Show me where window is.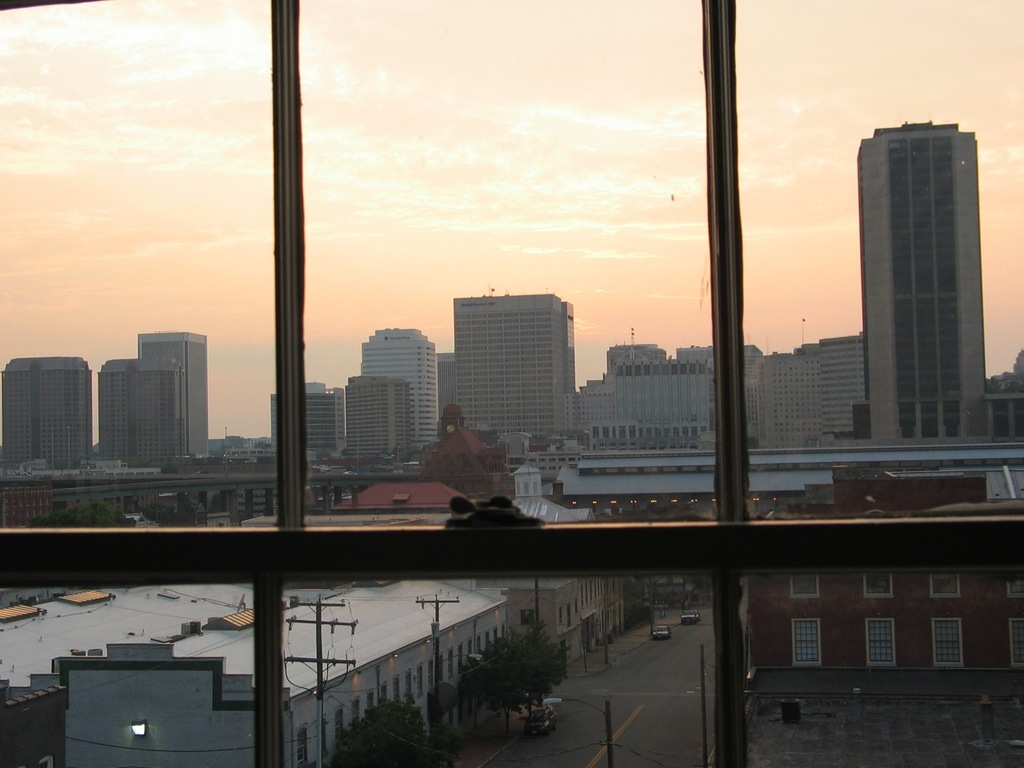
window is at [519,609,534,626].
